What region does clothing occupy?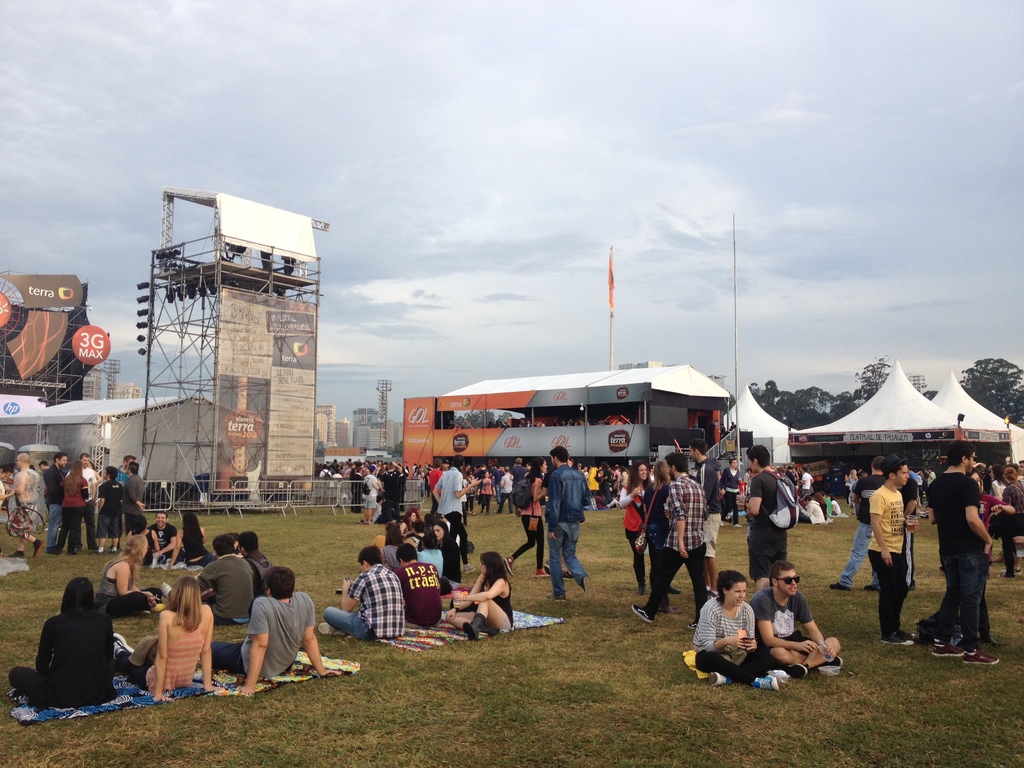
(x1=442, y1=477, x2=467, y2=511).
